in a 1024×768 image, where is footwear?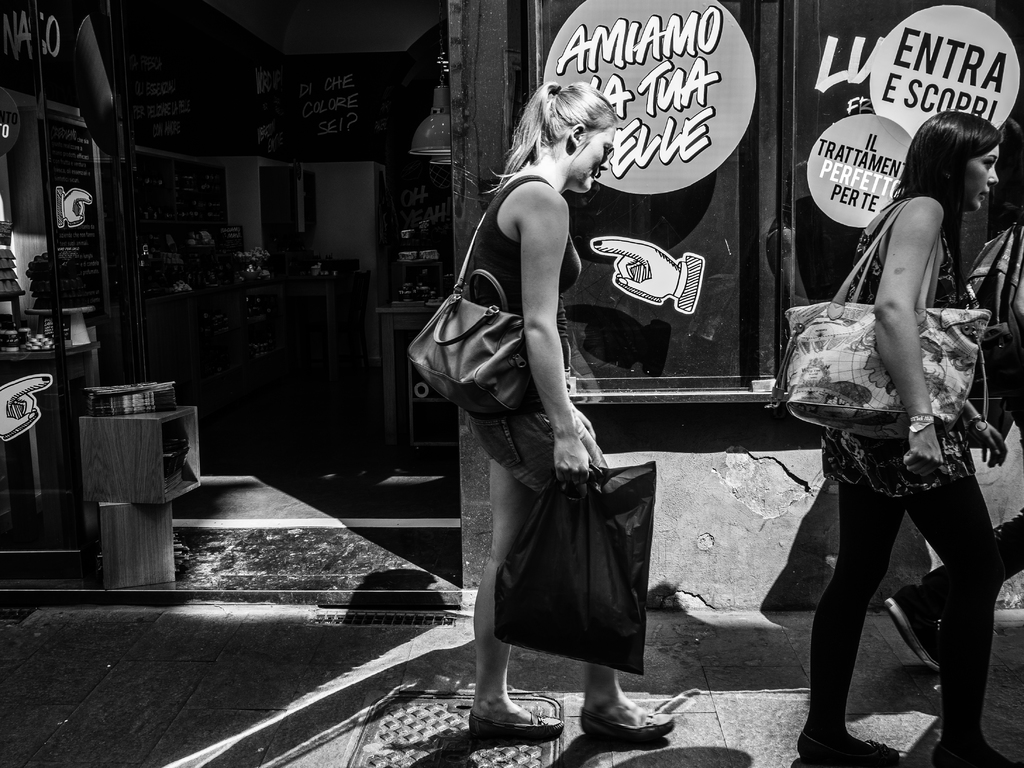
bbox=(575, 709, 676, 730).
